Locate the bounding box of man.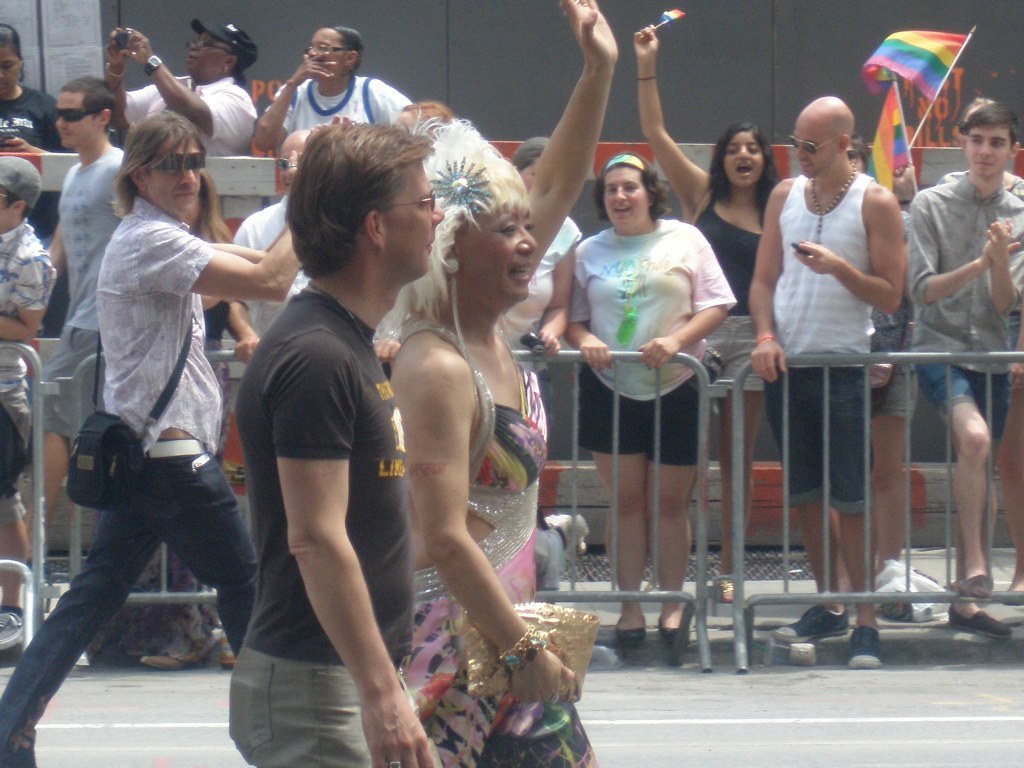
Bounding box: left=13, top=146, right=267, bottom=729.
